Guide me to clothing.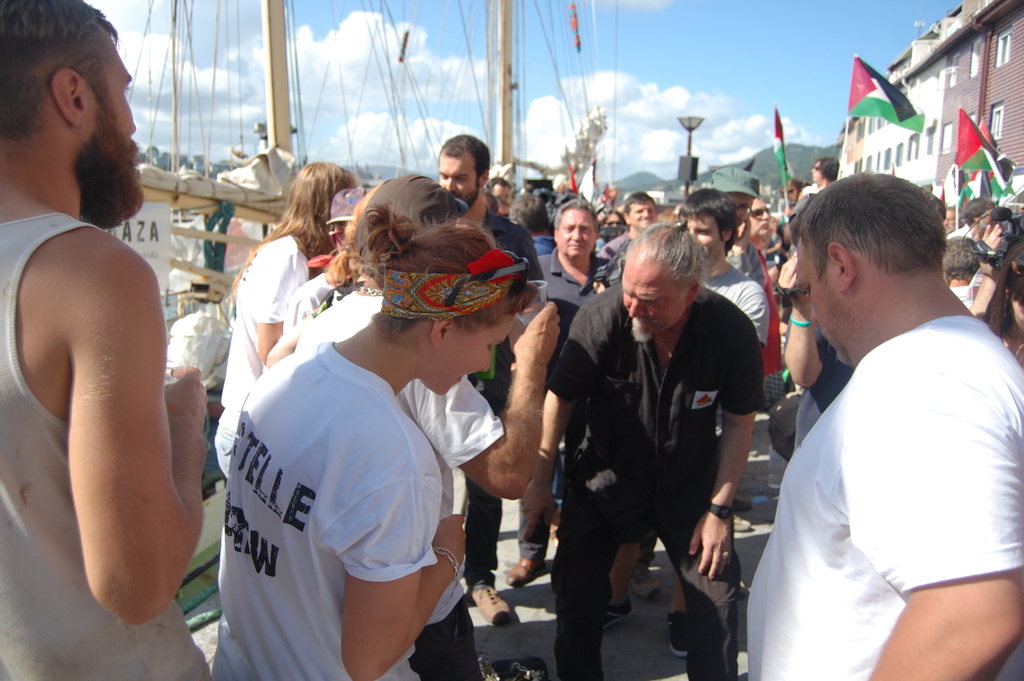
Guidance: {"x1": 552, "y1": 275, "x2": 754, "y2": 680}.
